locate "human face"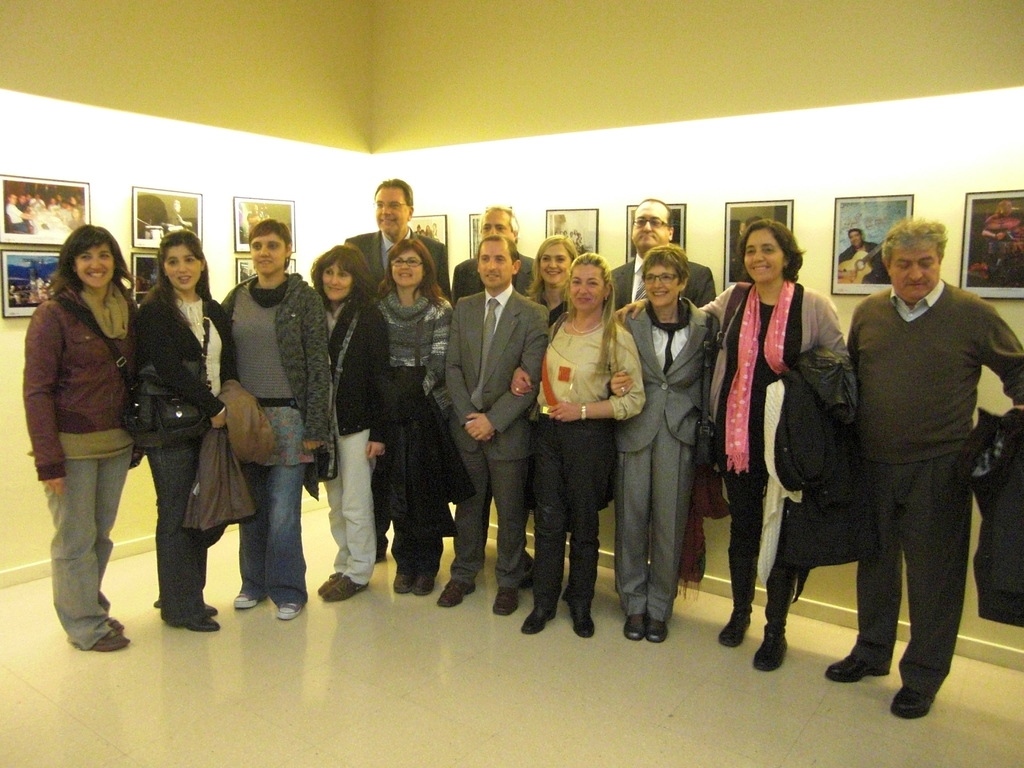
{"left": 164, "top": 241, "right": 201, "bottom": 294}
